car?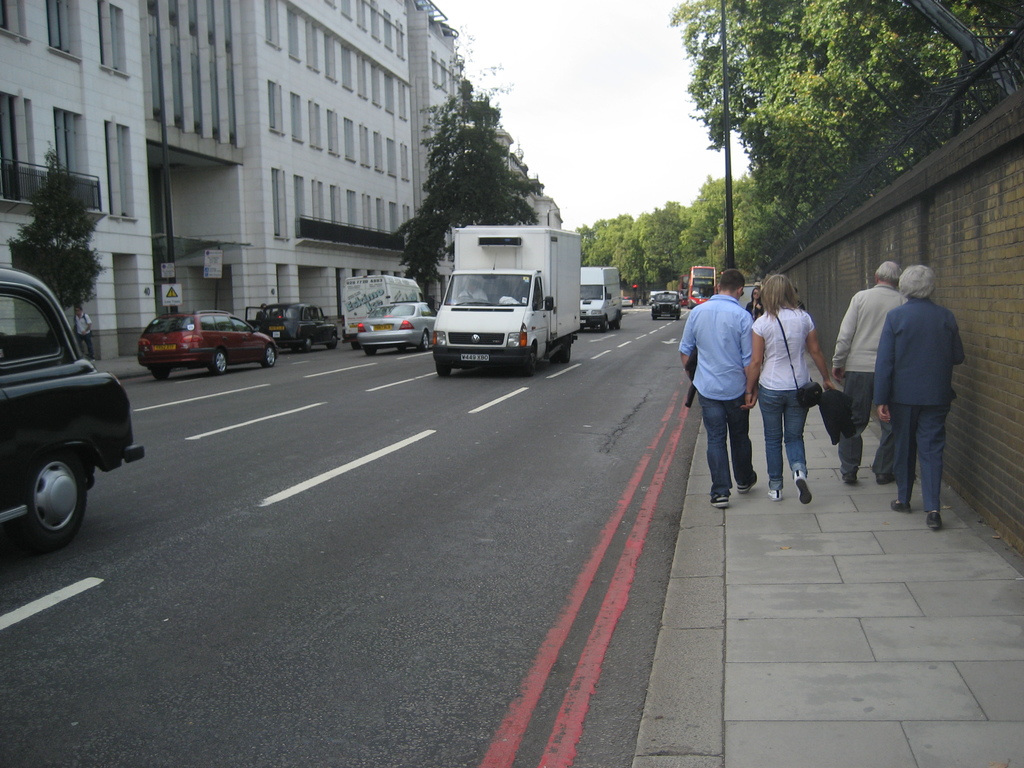
<box>256,300,340,351</box>
